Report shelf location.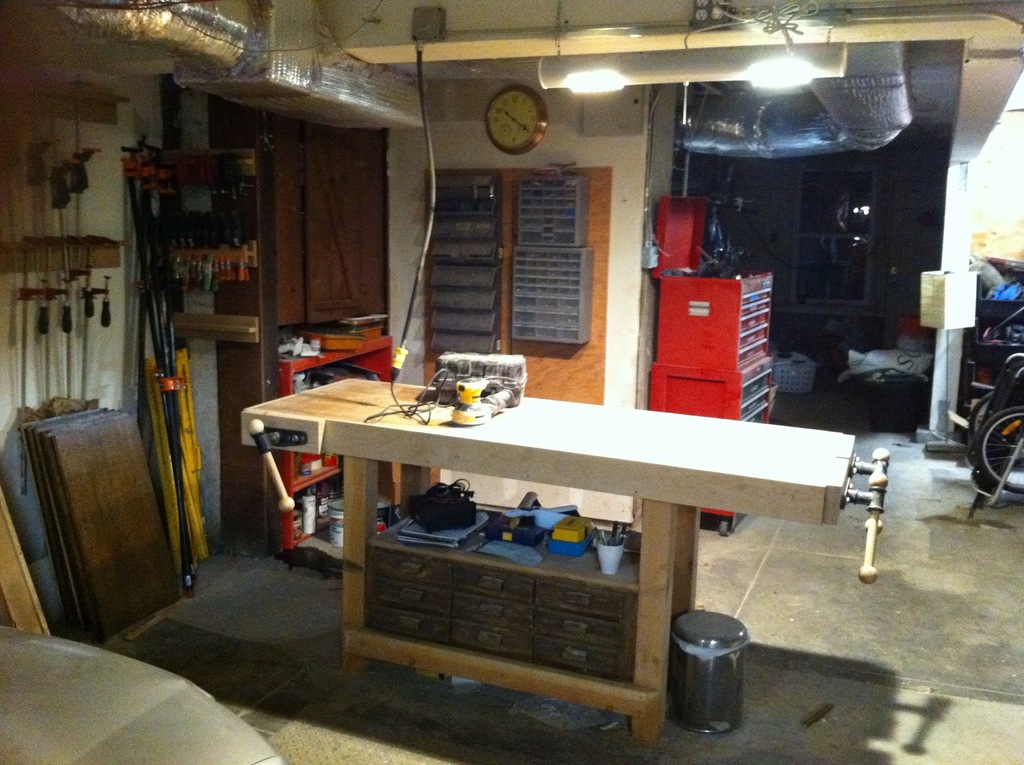
Report: l=122, t=142, r=279, b=553.
